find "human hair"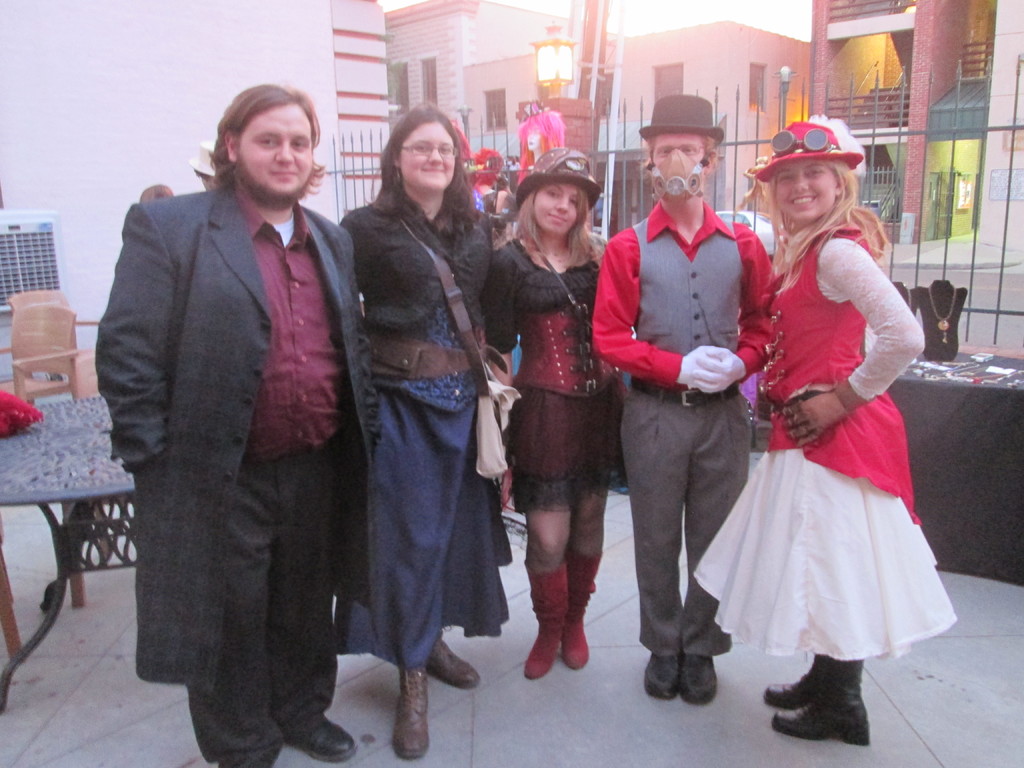
<region>364, 99, 481, 232</region>
